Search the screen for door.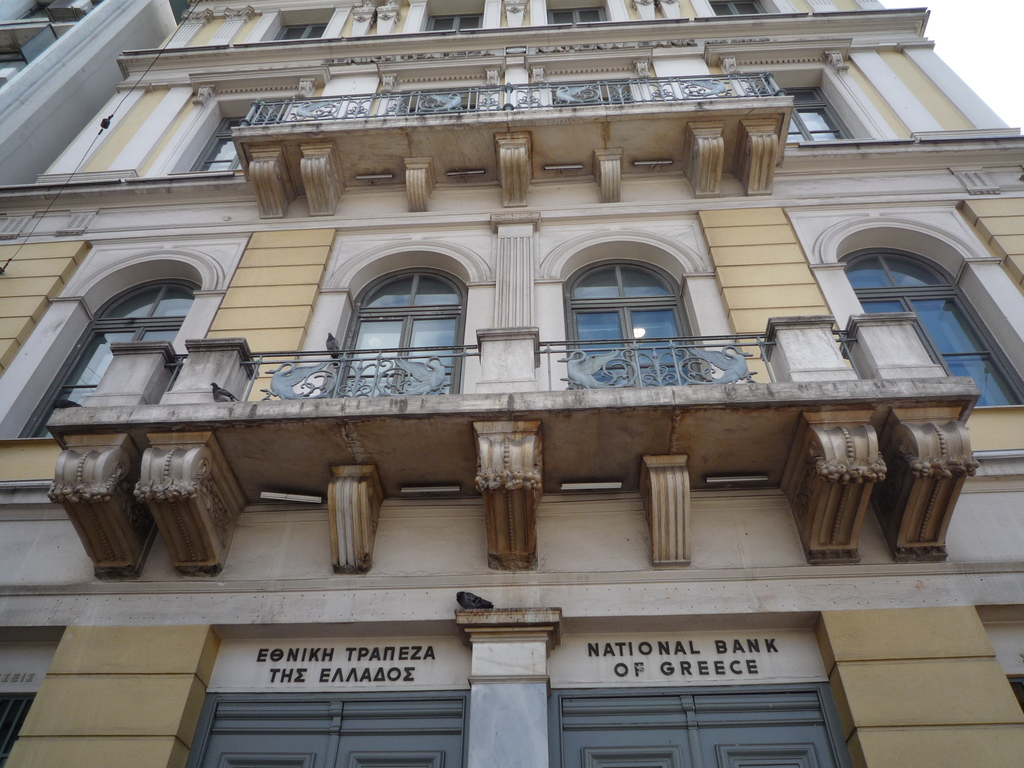
Found at 348/280/473/410.
